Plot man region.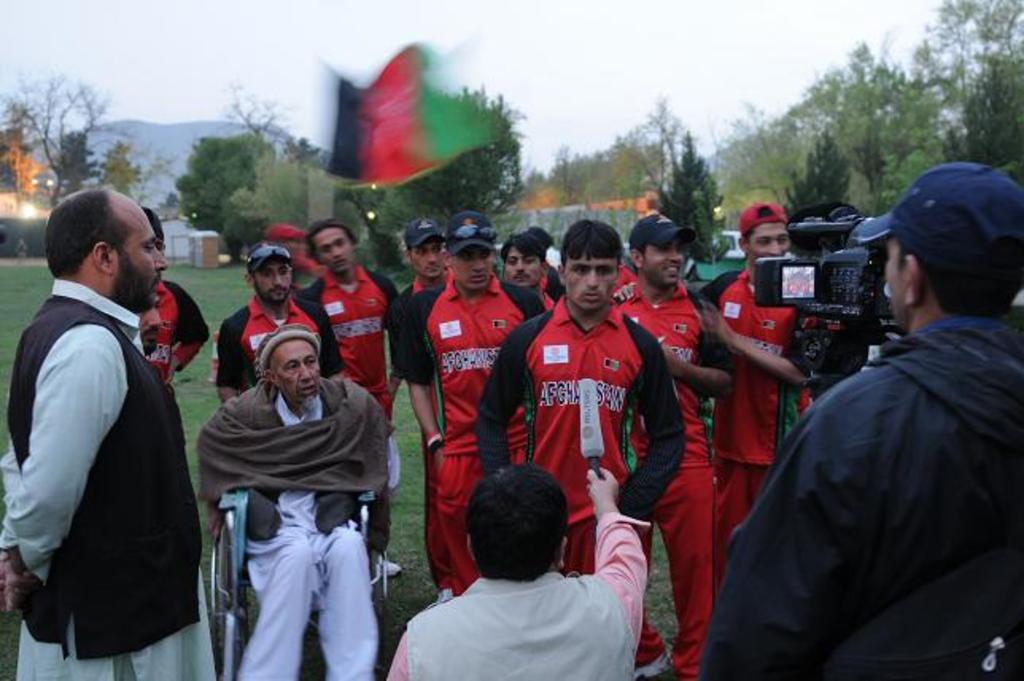
Plotted at crop(467, 218, 687, 679).
